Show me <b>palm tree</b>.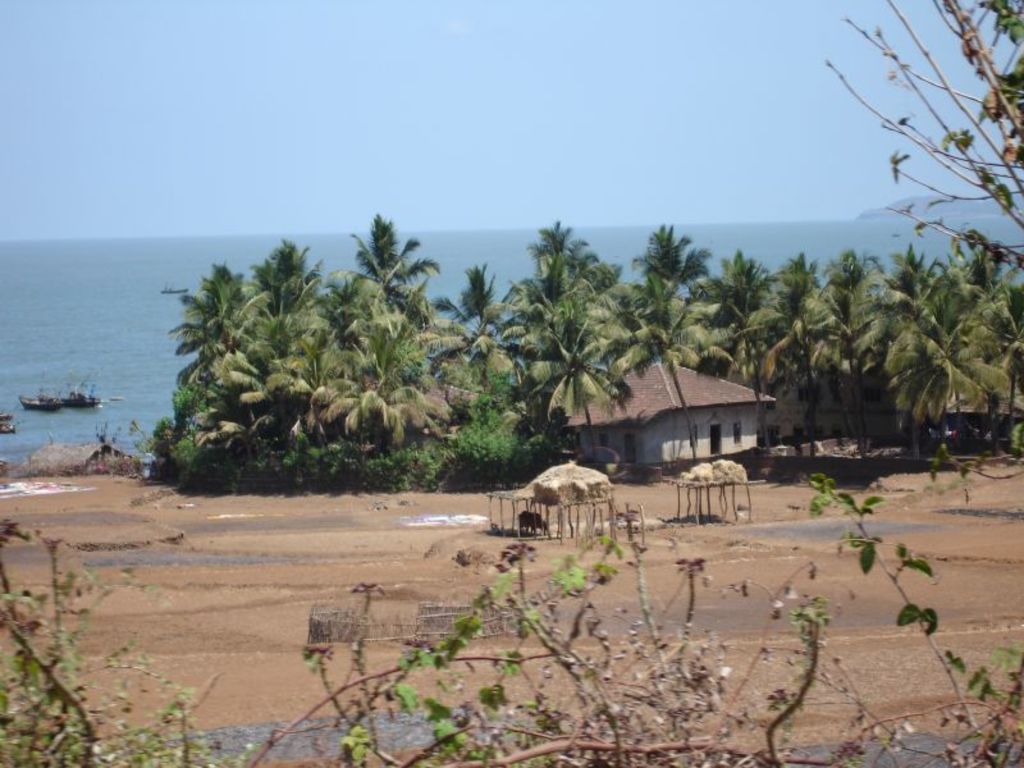
<b>palm tree</b> is here: x1=339, y1=216, x2=417, y2=315.
